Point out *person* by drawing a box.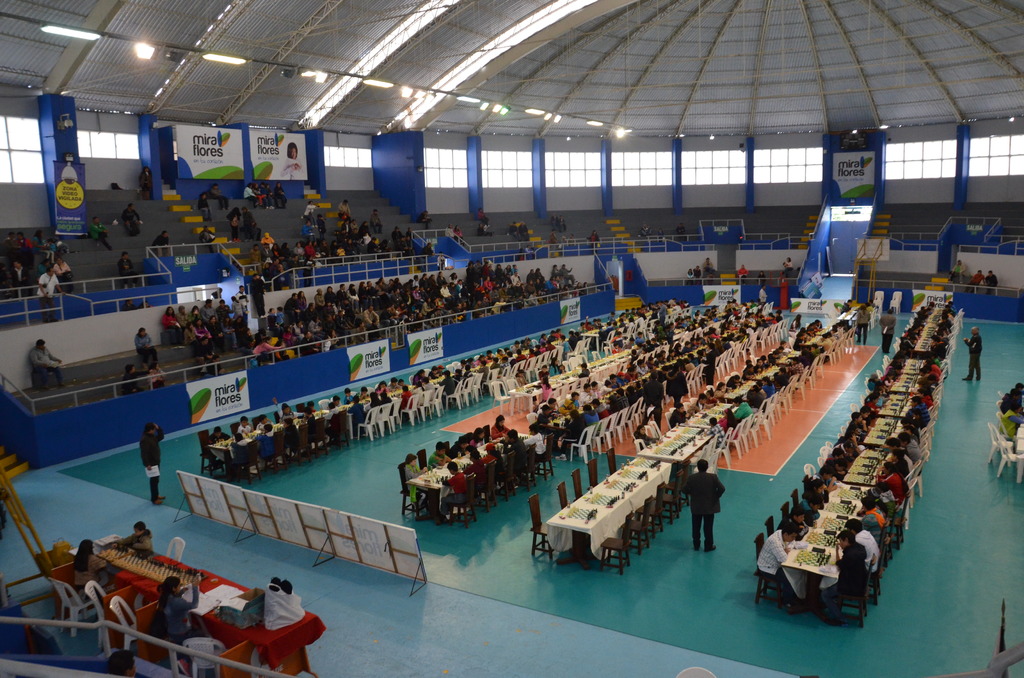
337, 228, 349, 244.
